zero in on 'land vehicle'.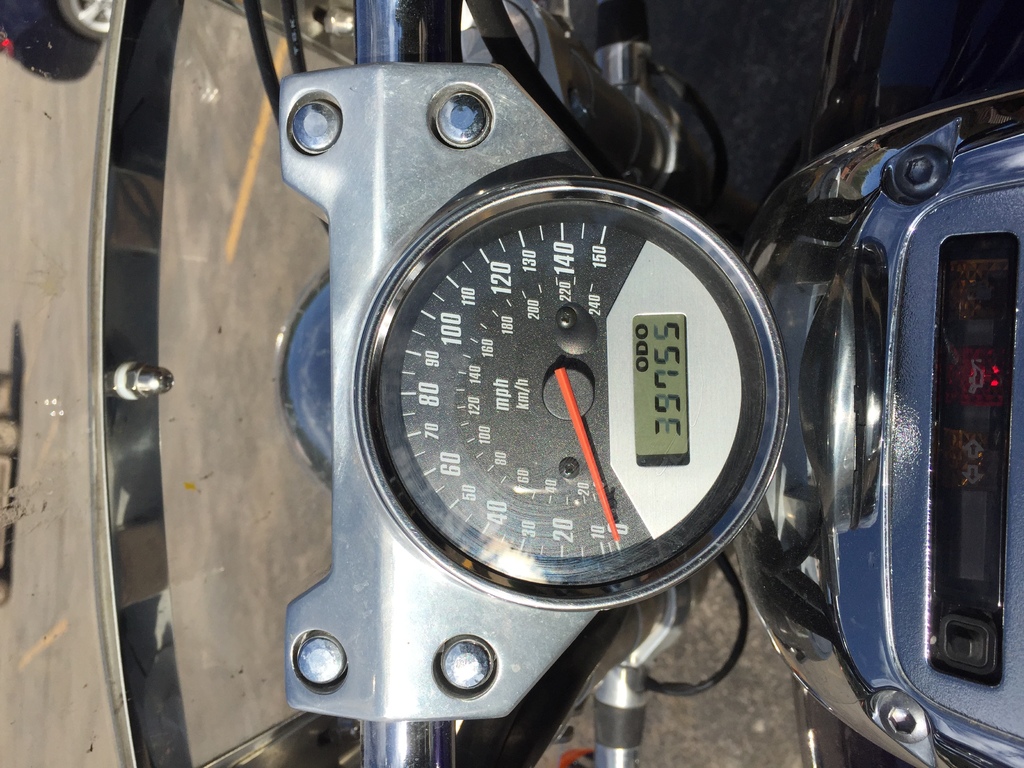
Zeroed in: {"left": 0, "top": 0, "right": 1020, "bottom": 767}.
